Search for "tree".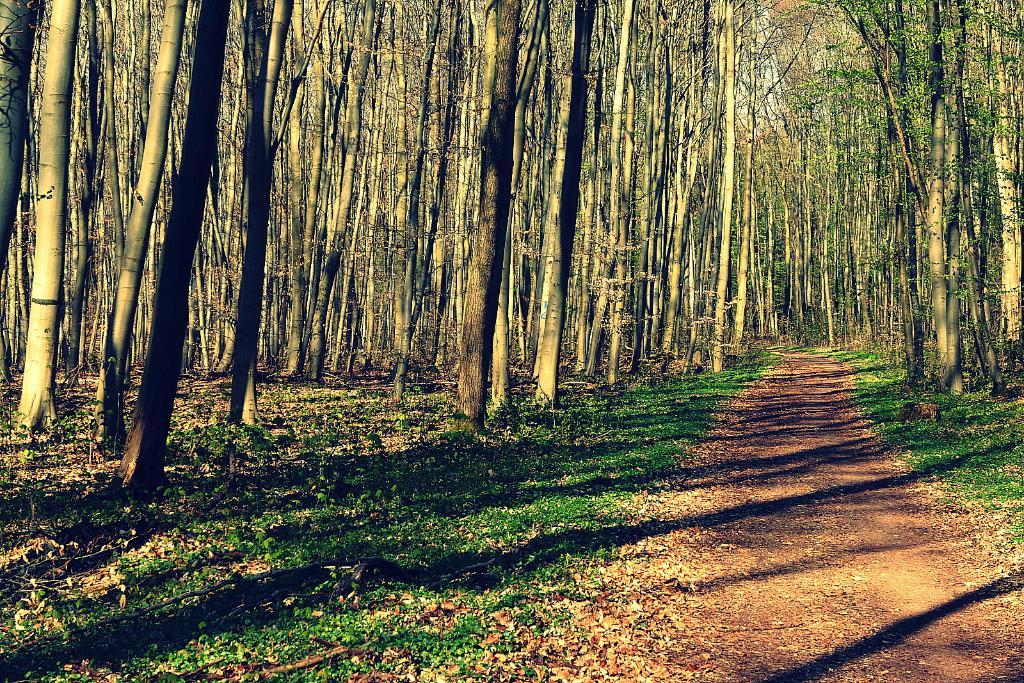
Found at left=964, top=0, right=1023, bottom=421.
